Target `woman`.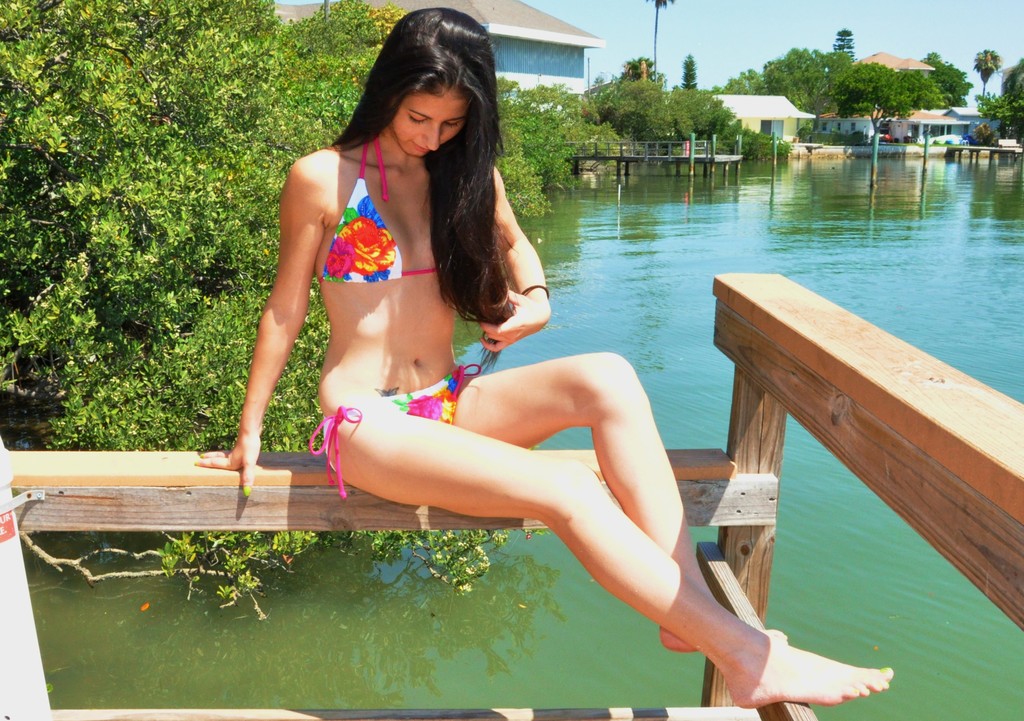
Target region: x1=197 y1=5 x2=897 y2=710.
